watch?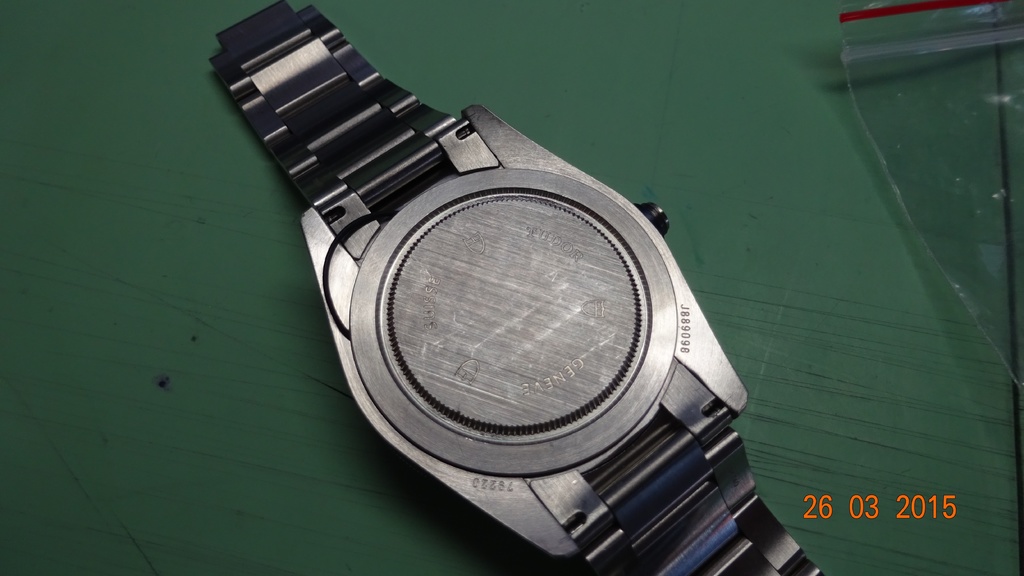
bbox=(207, 0, 820, 575)
